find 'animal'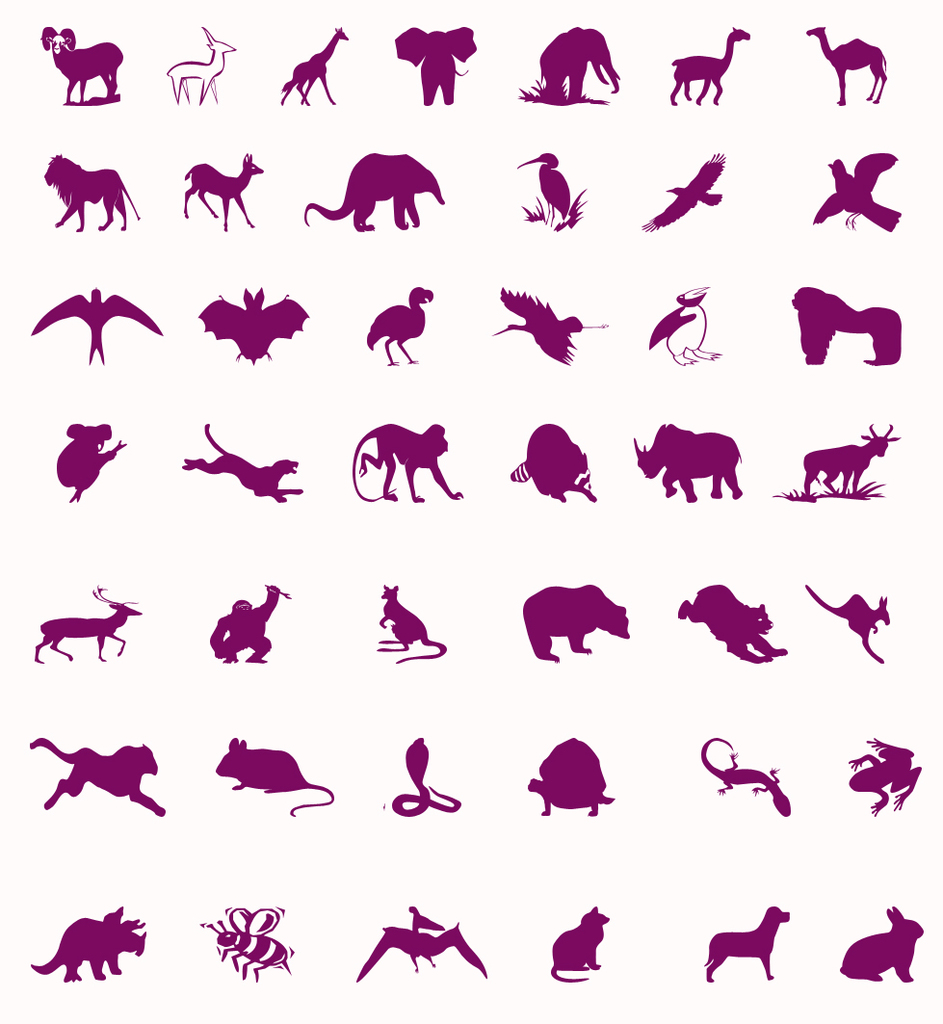
x1=366, y1=281, x2=432, y2=370
